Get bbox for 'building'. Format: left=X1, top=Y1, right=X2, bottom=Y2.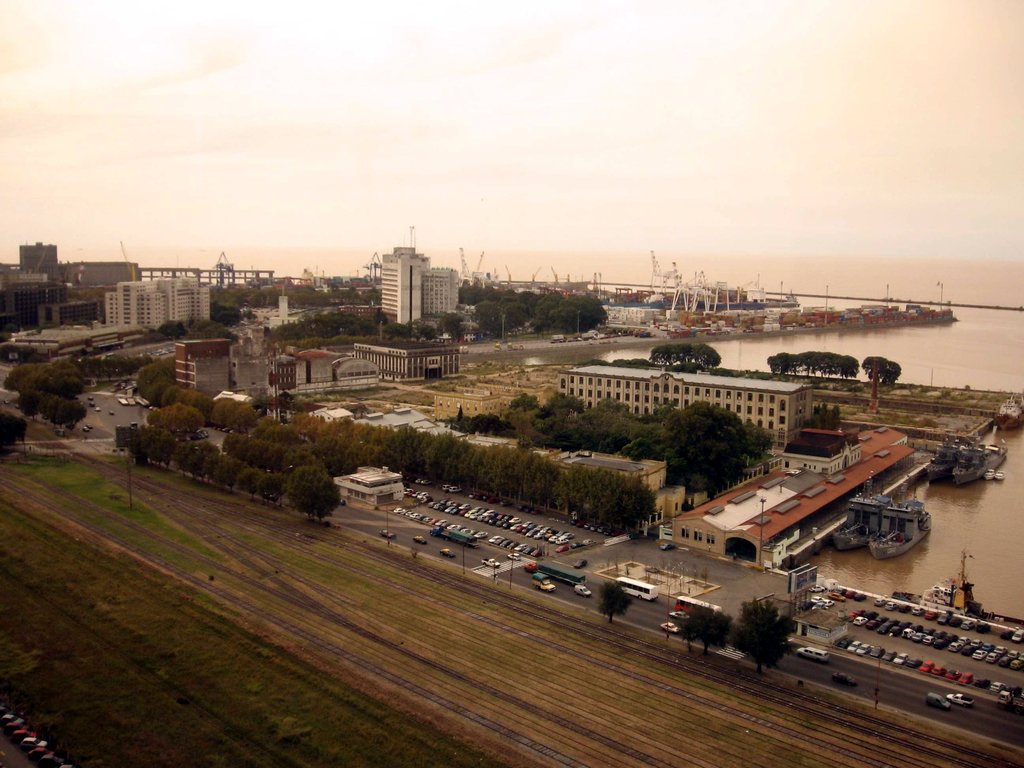
left=339, top=465, right=410, bottom=508.
